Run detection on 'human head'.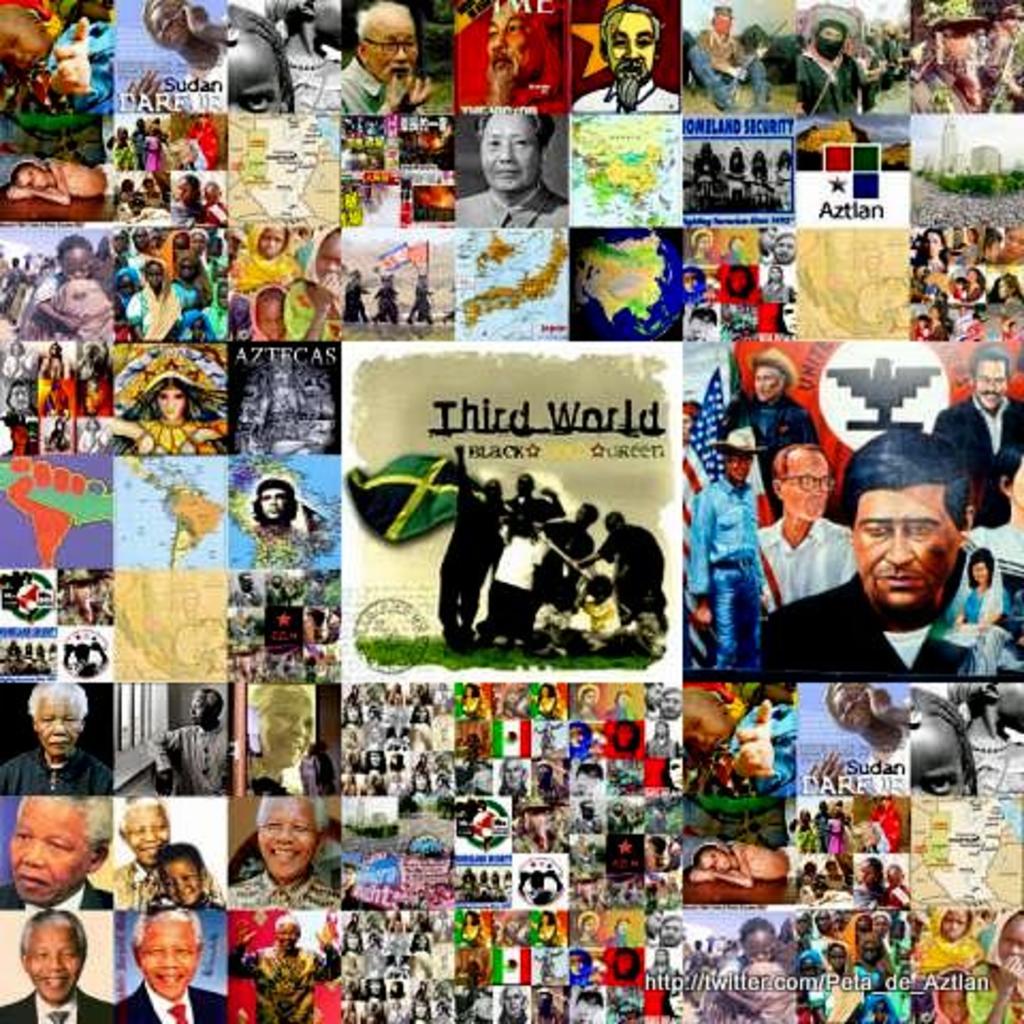
Result: pyautogui.locateOnScreen(314, 222, 346, 284).
